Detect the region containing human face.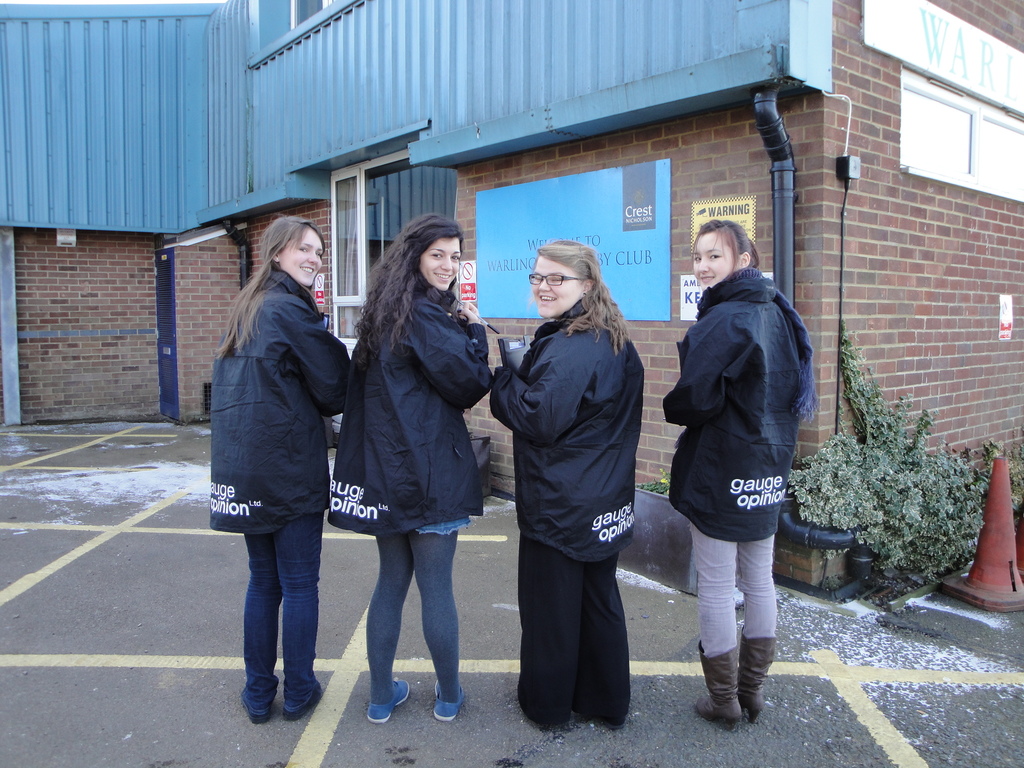
BBox(280, 227, 321, 285).
